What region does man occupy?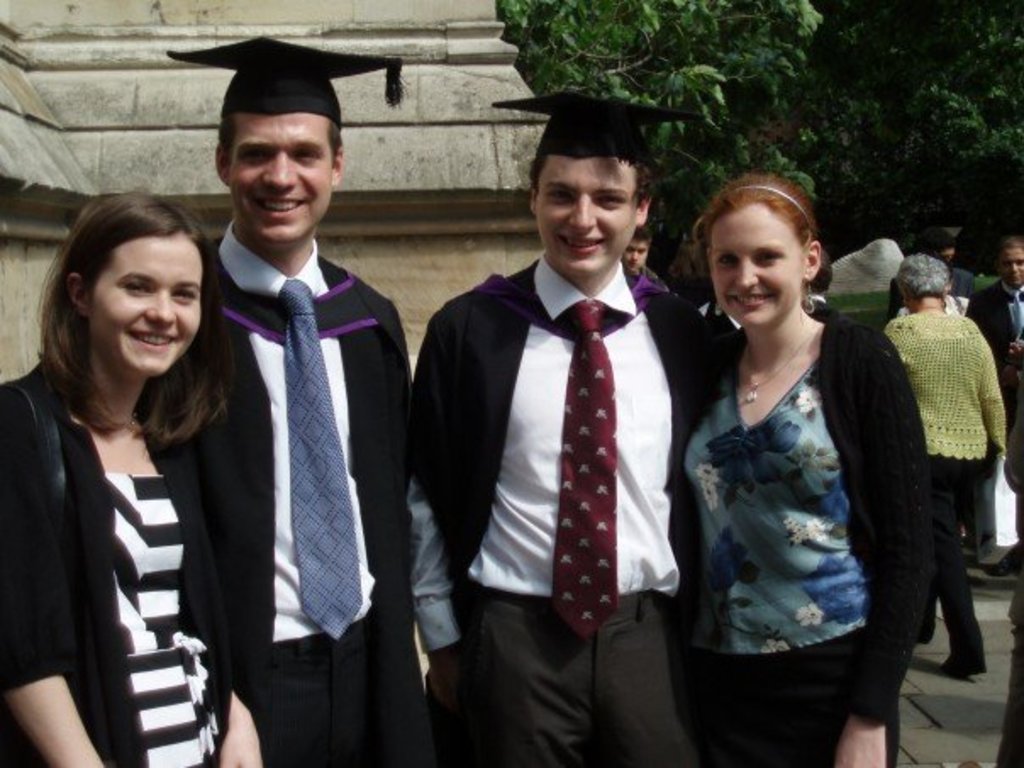
l=966, t=234, r=1022, b=575.
